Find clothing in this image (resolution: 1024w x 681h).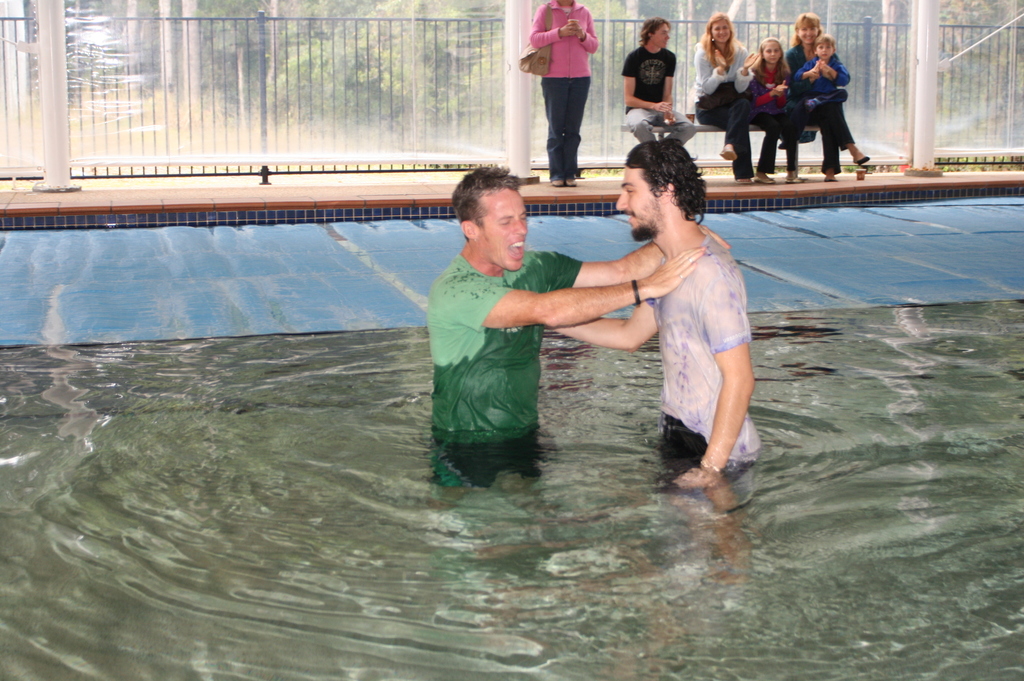
locate(614, 48, 690, 153).
